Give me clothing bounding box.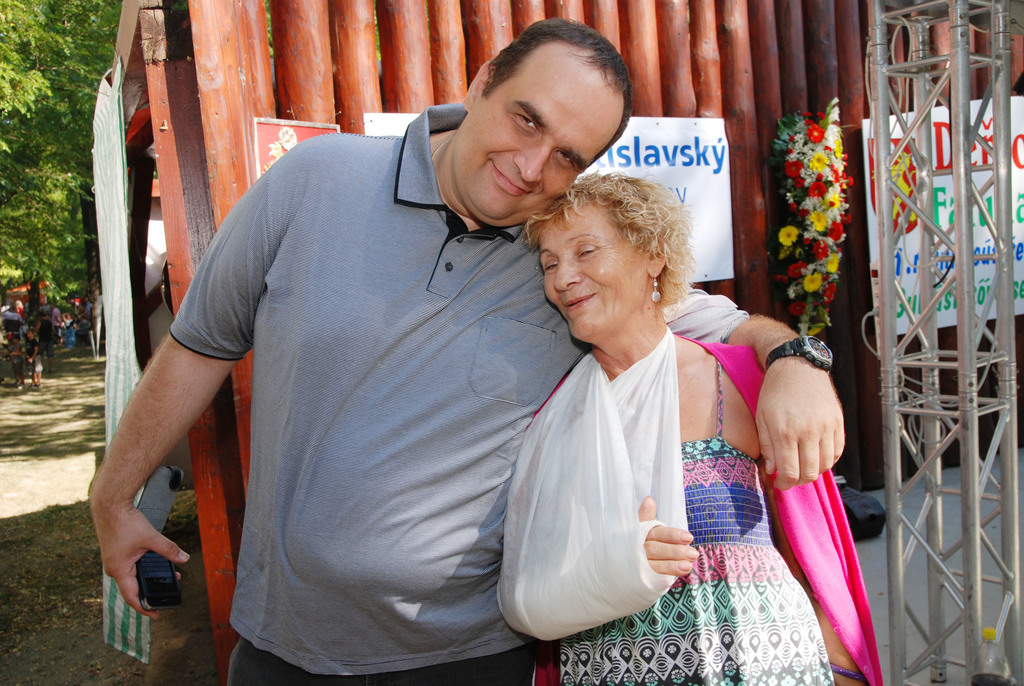
Rect(175, 92, 602, 683).
